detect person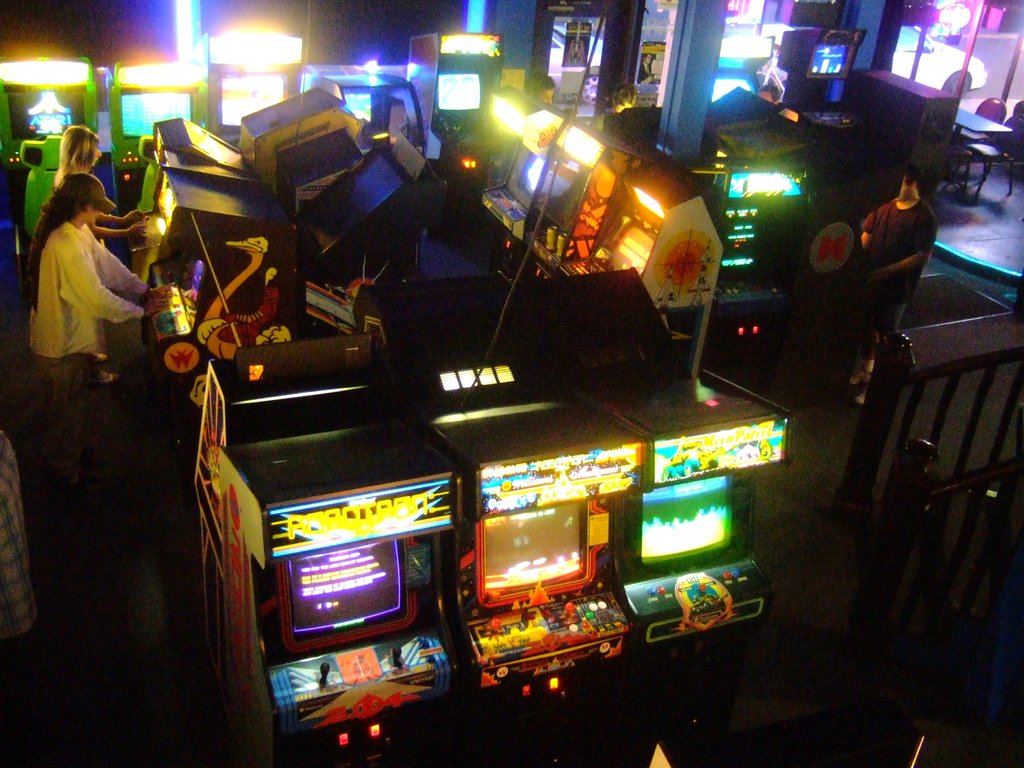
locate(523, 72, 556, 107)
